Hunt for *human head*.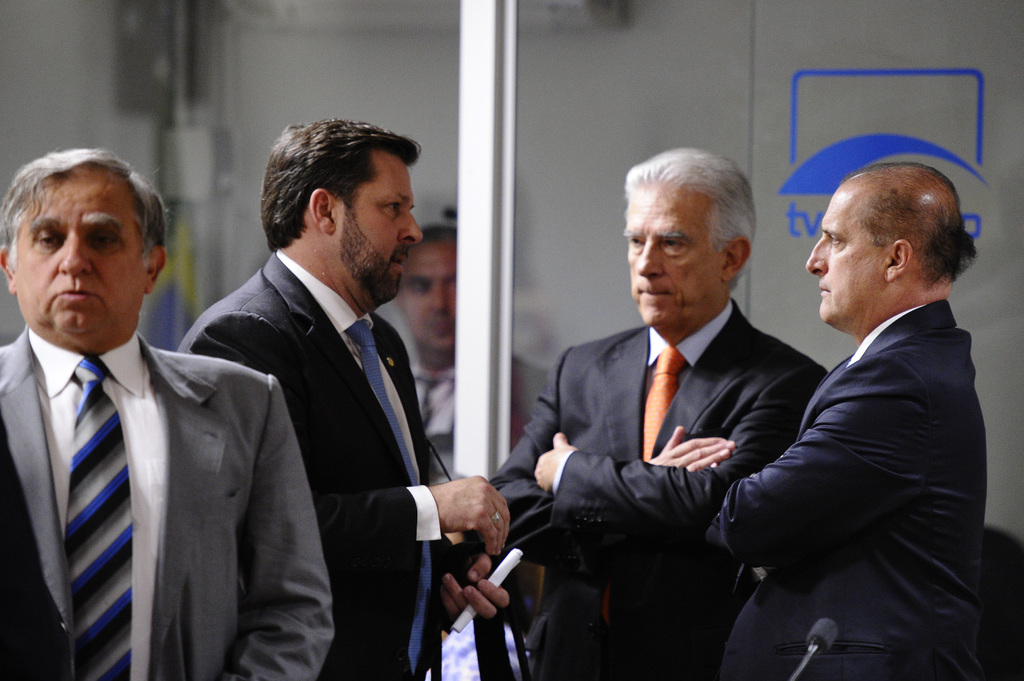
Hunted down at 804:159:977:346.
